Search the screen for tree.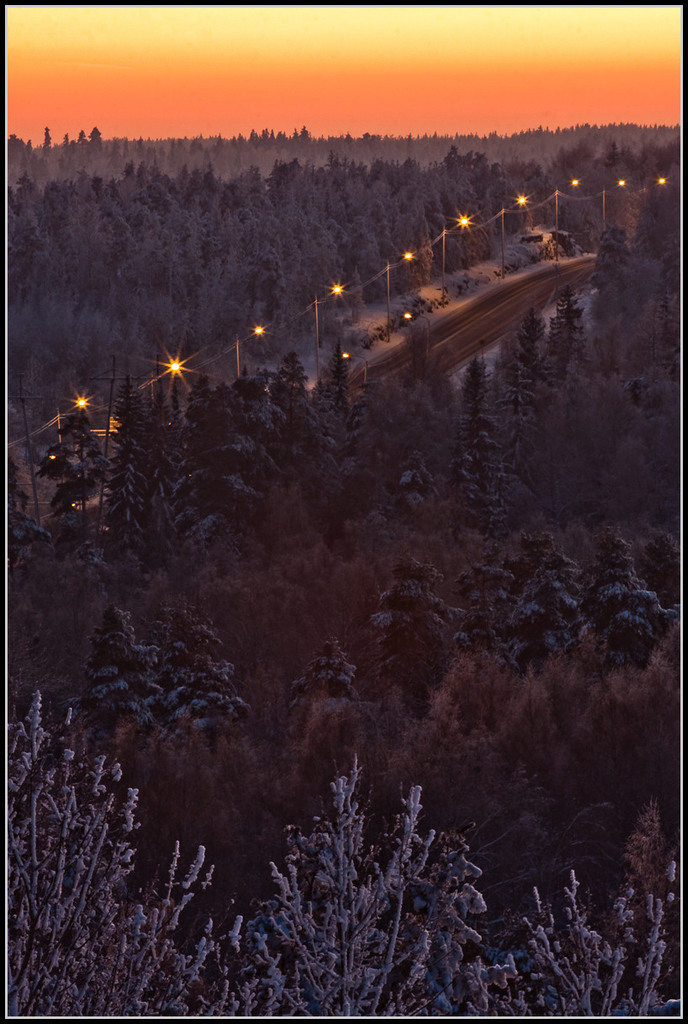
Found at 125, 361, 178, 577.
